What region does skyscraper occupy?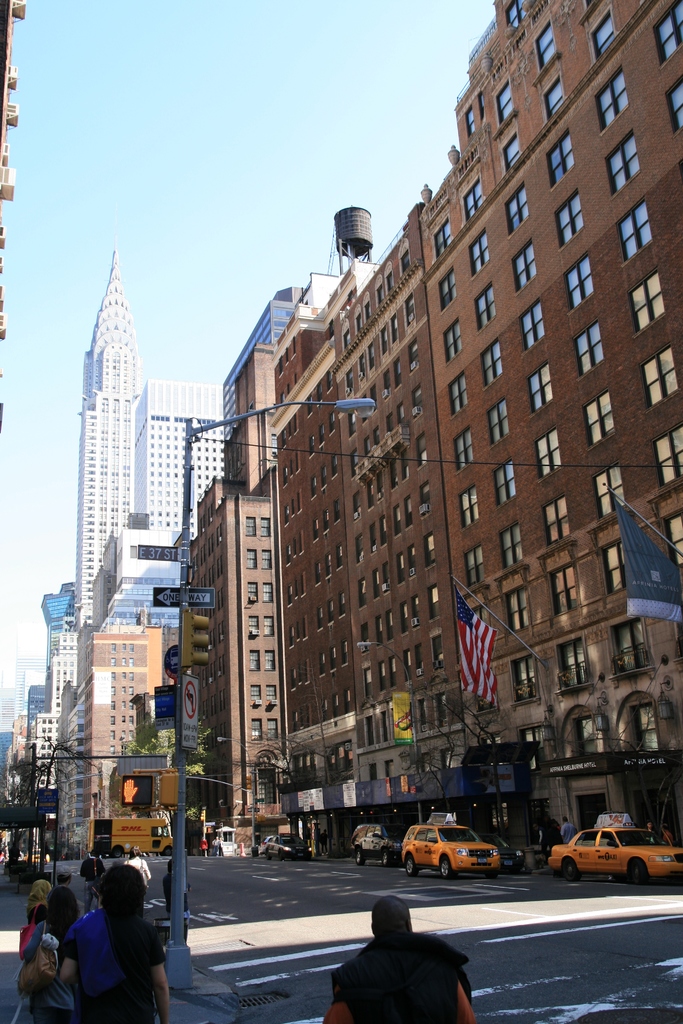
[16,241,223,771].
